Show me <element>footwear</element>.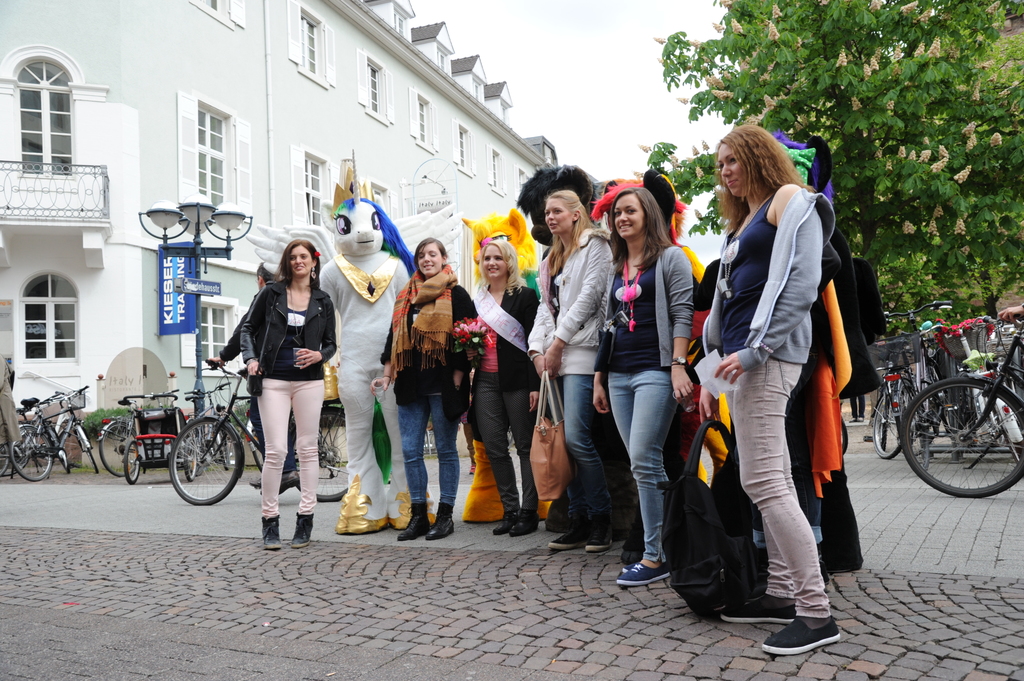
<element>footwear</element> is here: [617,553,677,587].
